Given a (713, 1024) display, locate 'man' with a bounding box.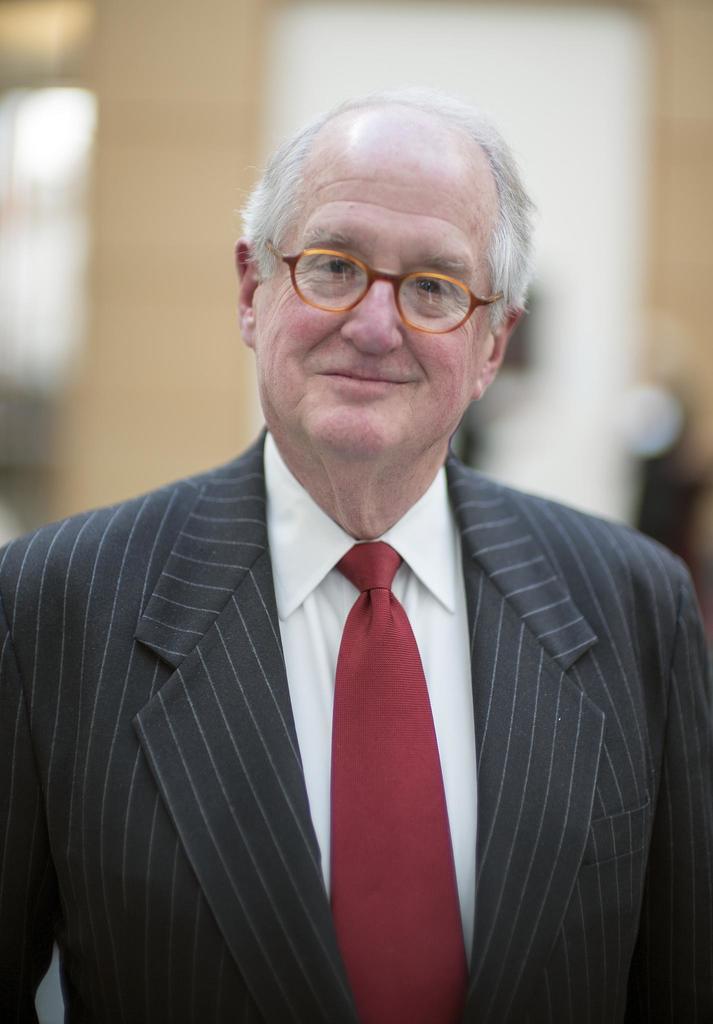
Located: BBox(28, 134, 676, 1023).
